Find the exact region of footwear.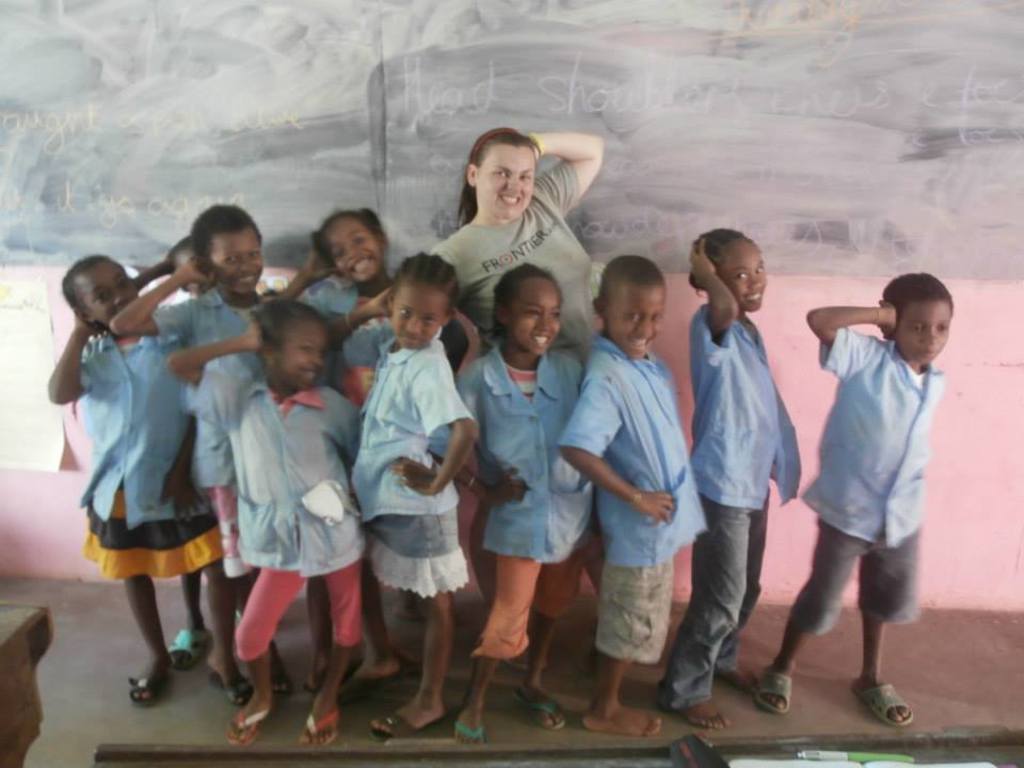
Exact region: 515,690,567,730.
